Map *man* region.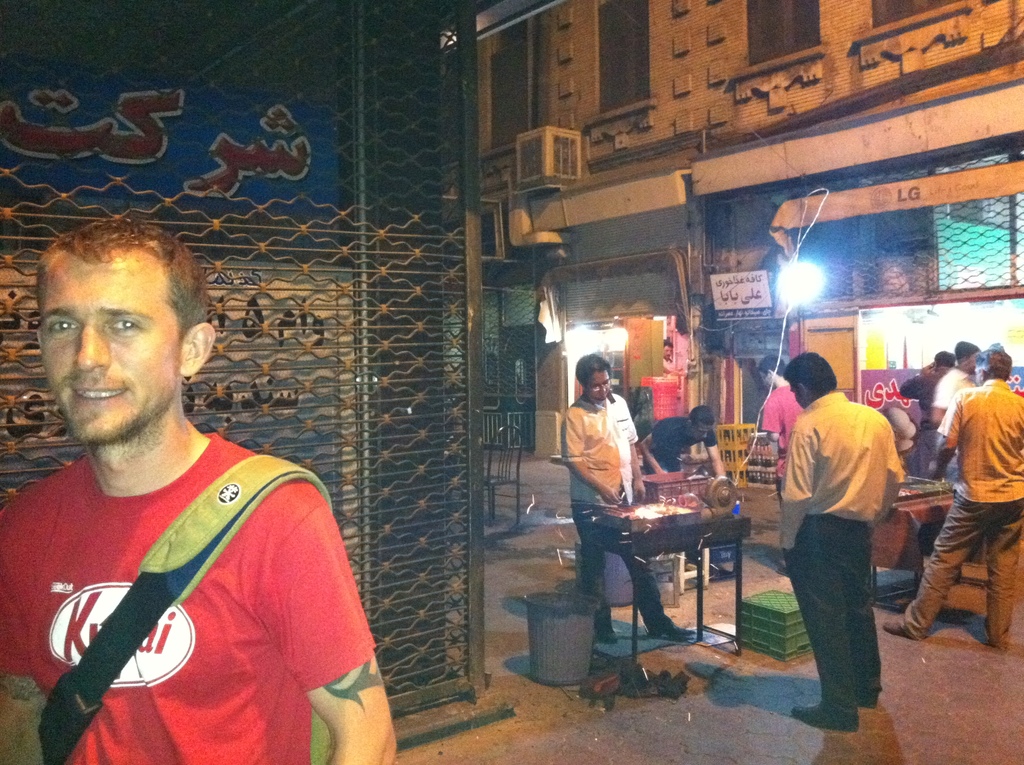
Mapped to region(757, 352, 803, 503).
